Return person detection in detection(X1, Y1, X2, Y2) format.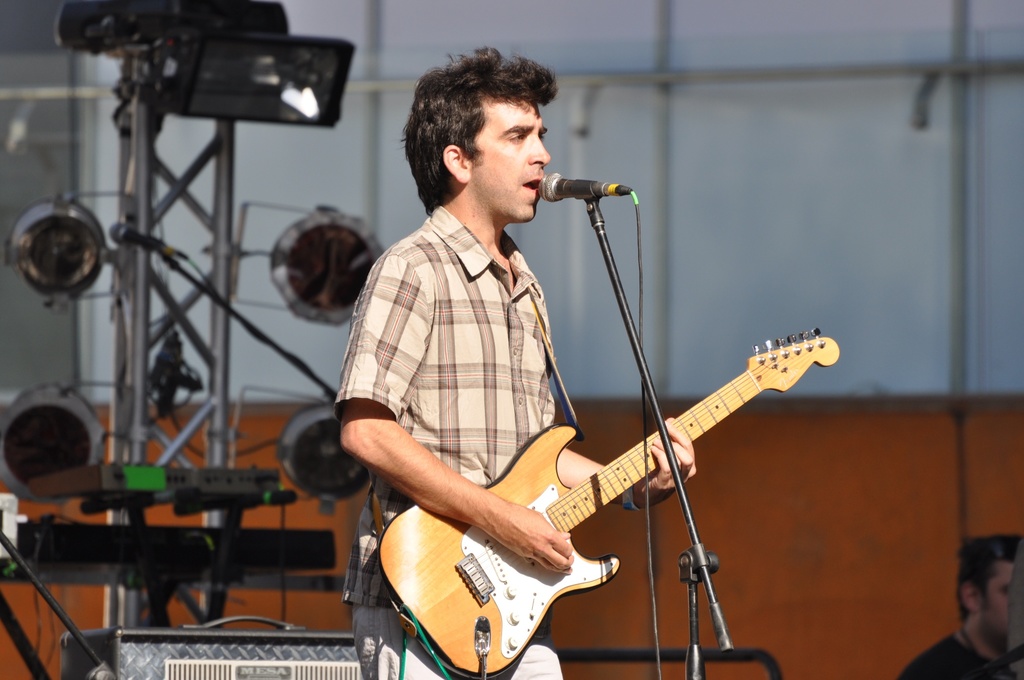
detection(331, 47, 700, 679).
